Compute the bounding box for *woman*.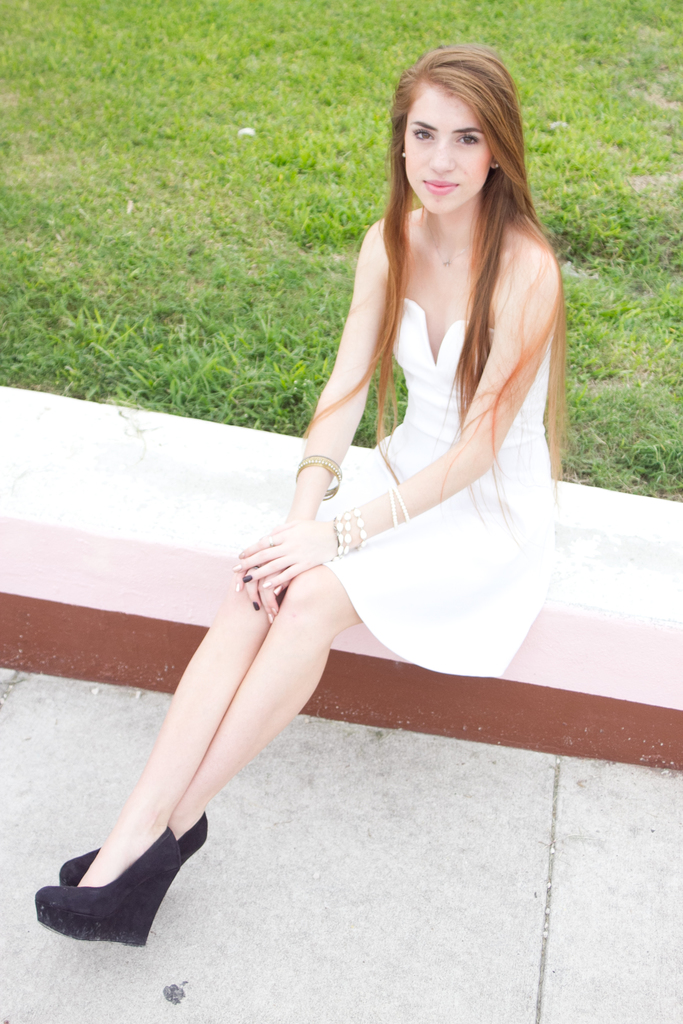
<bbox>85, 65, 575, 945</bbox>.
